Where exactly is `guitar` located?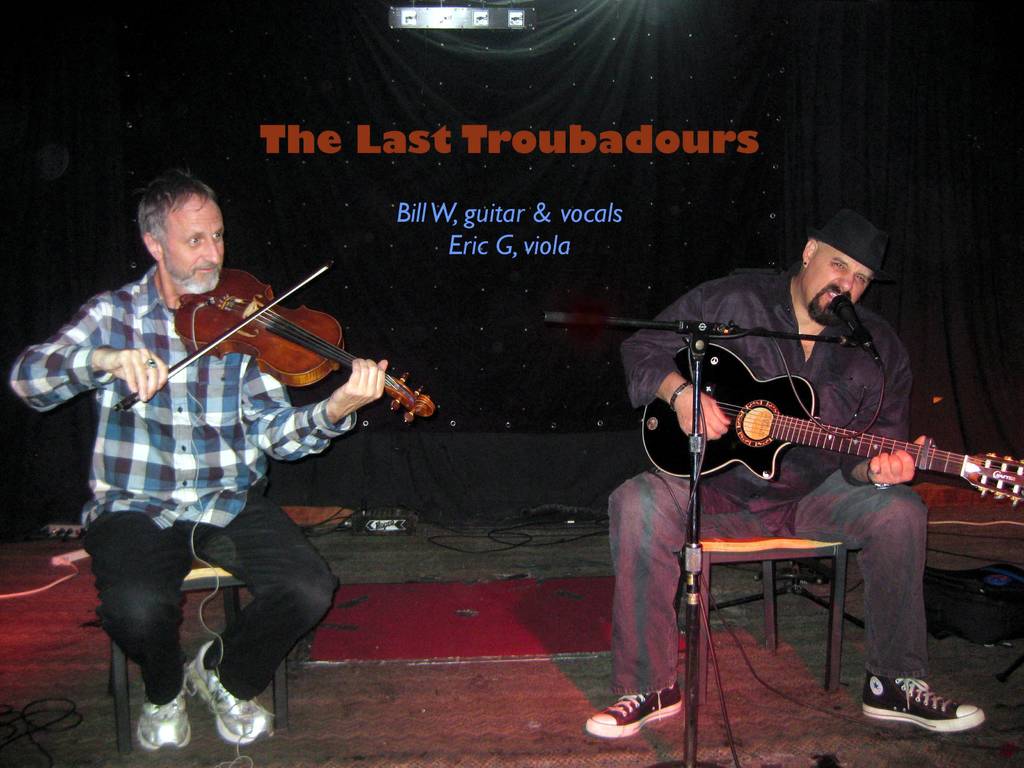
Its bounding box is detection(623, 349, 1002, 532).
